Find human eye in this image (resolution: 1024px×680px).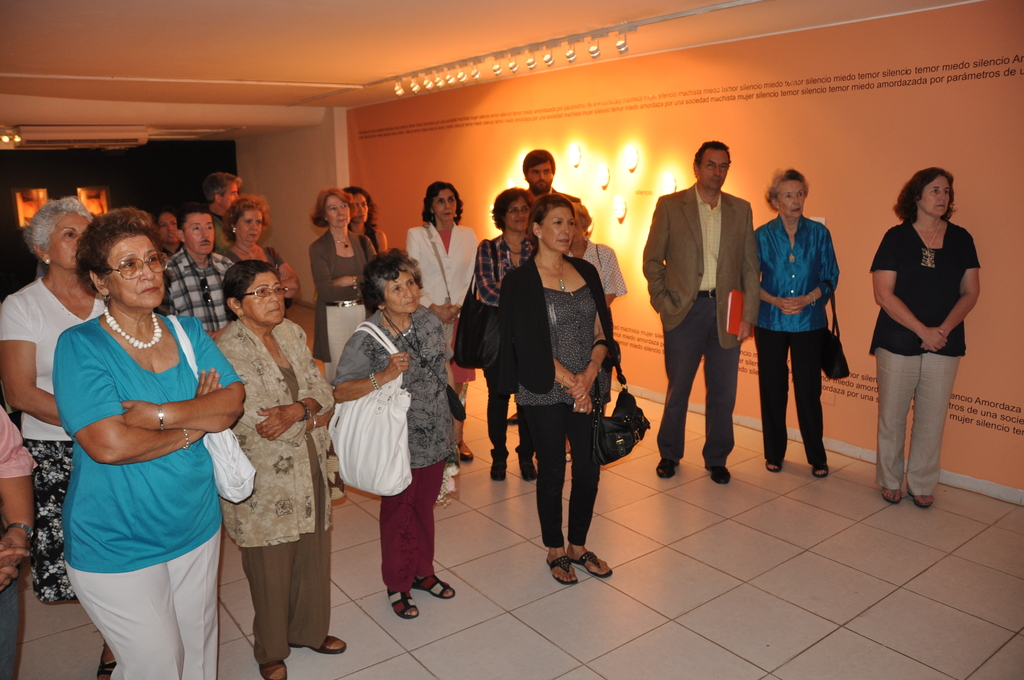
273, 286, 282, 295.
